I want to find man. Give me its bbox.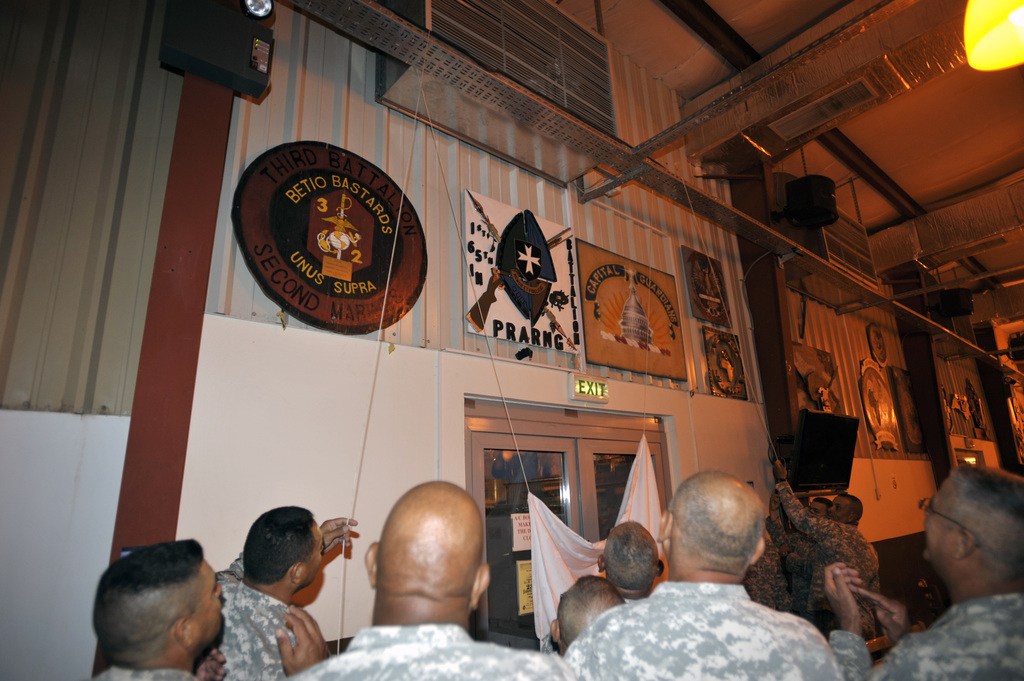
(left=828, top=463, right=1023, bottom=680).
